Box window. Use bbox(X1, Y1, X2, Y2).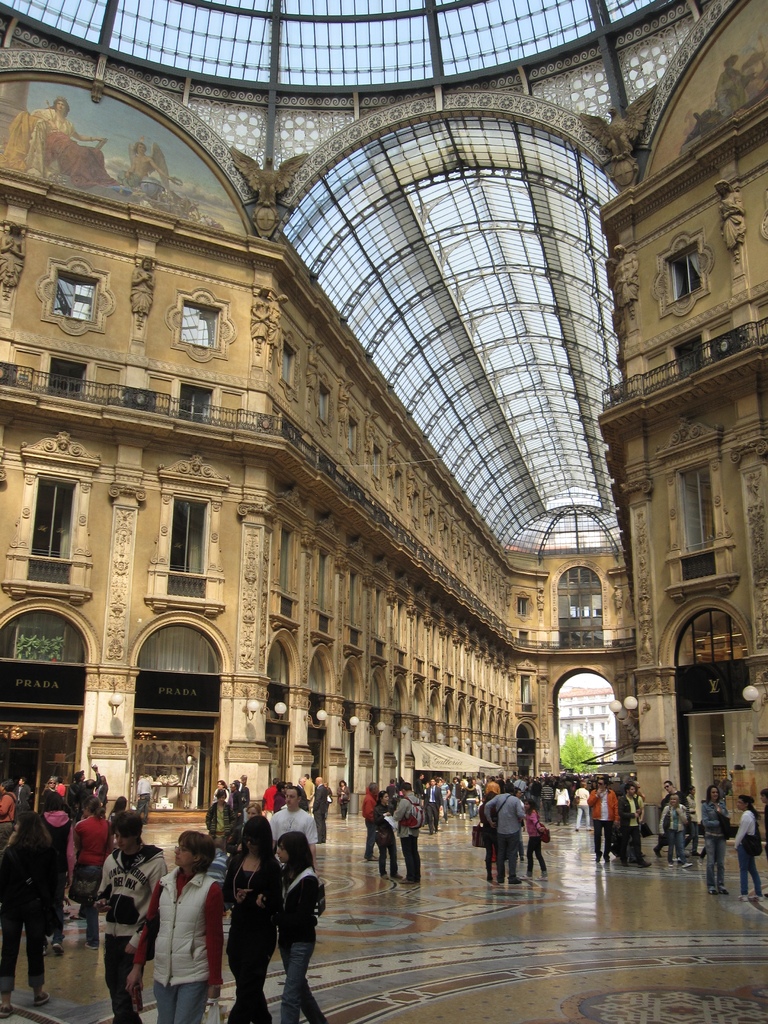
bbox(375, 593, 382, 637).
